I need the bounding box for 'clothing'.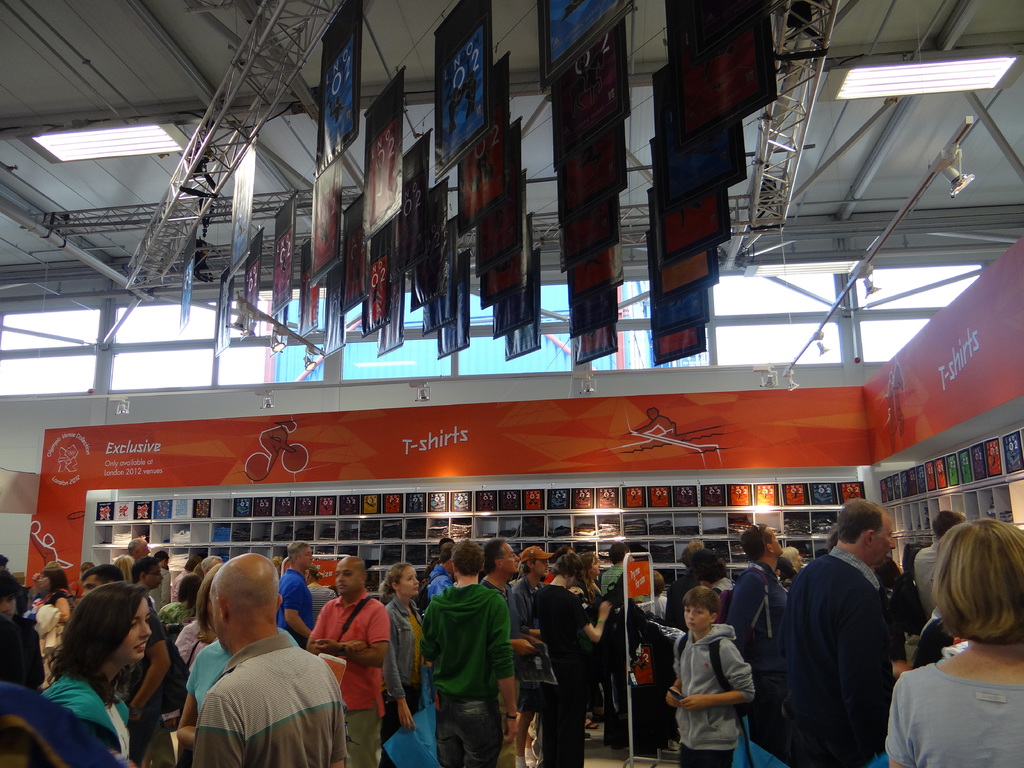
Here it is: box=[771, 556, 892, 764].
